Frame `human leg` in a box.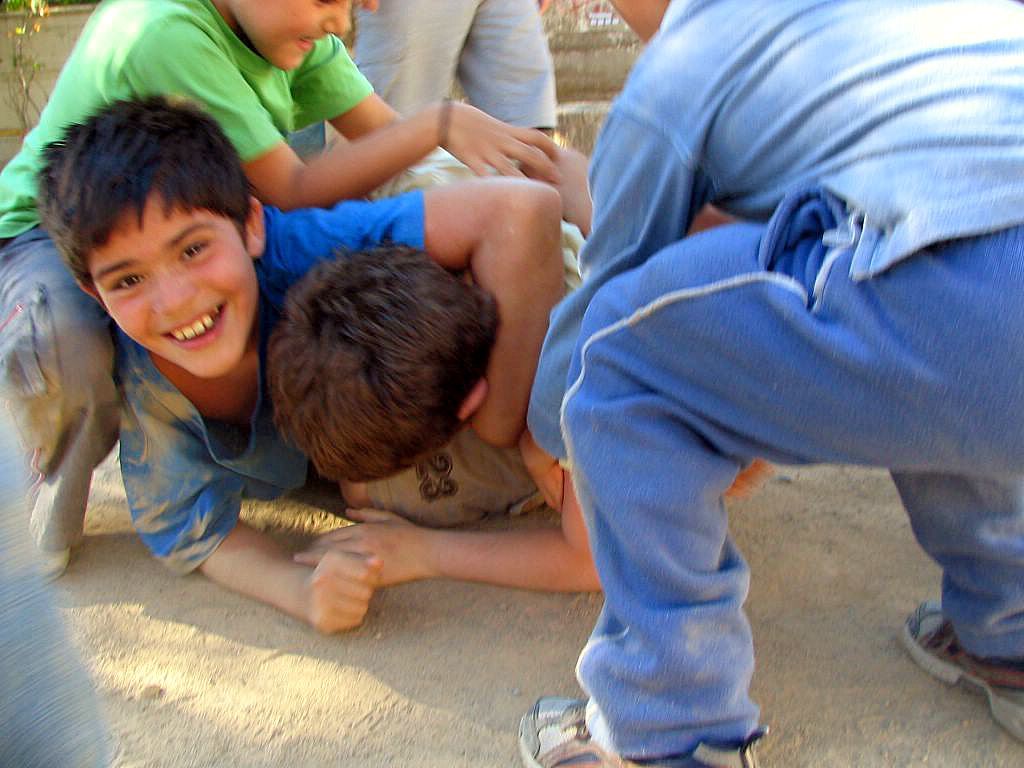
Rect(350, 0, 476, 118).
